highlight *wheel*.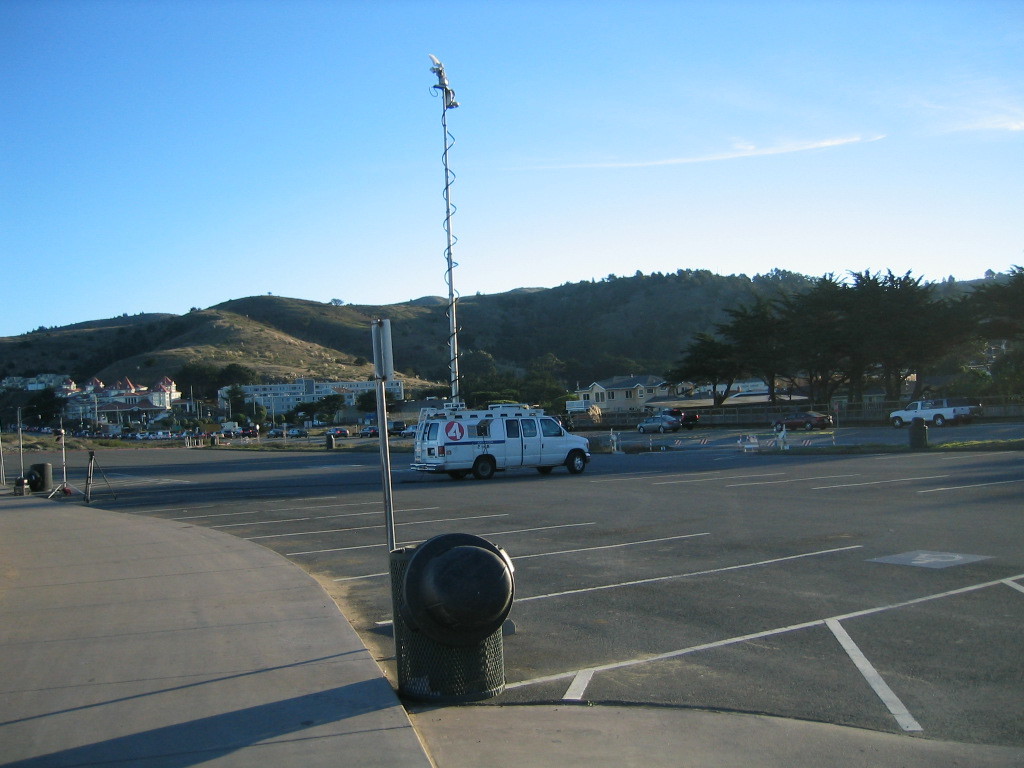
Highlighted region: detection(889, 417, 900, 428).
